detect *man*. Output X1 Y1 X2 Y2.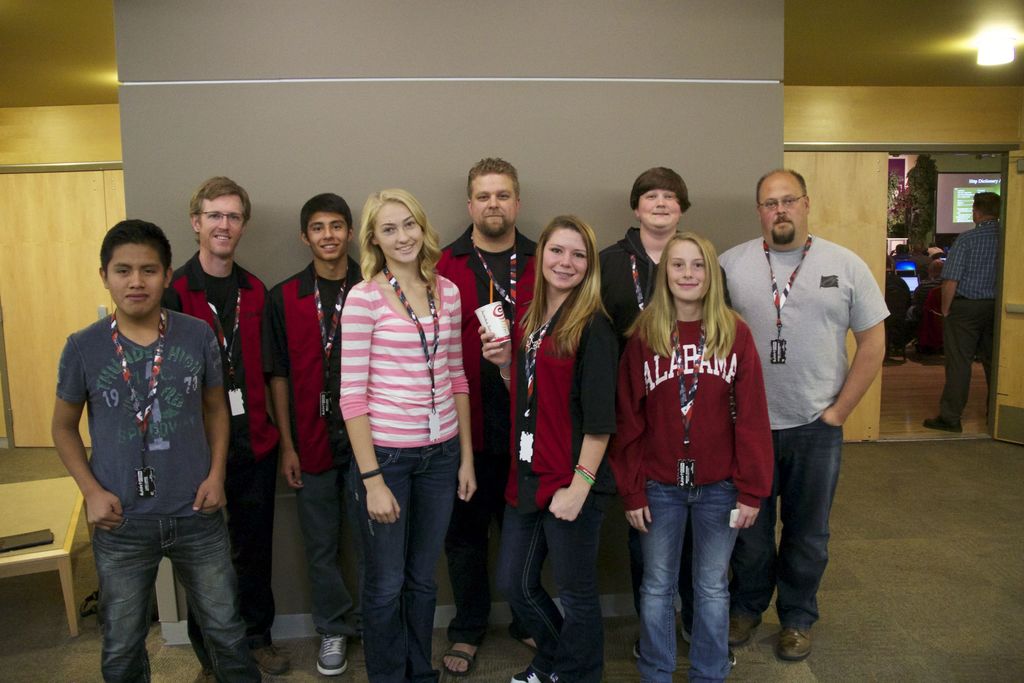
733 167 892 639.
